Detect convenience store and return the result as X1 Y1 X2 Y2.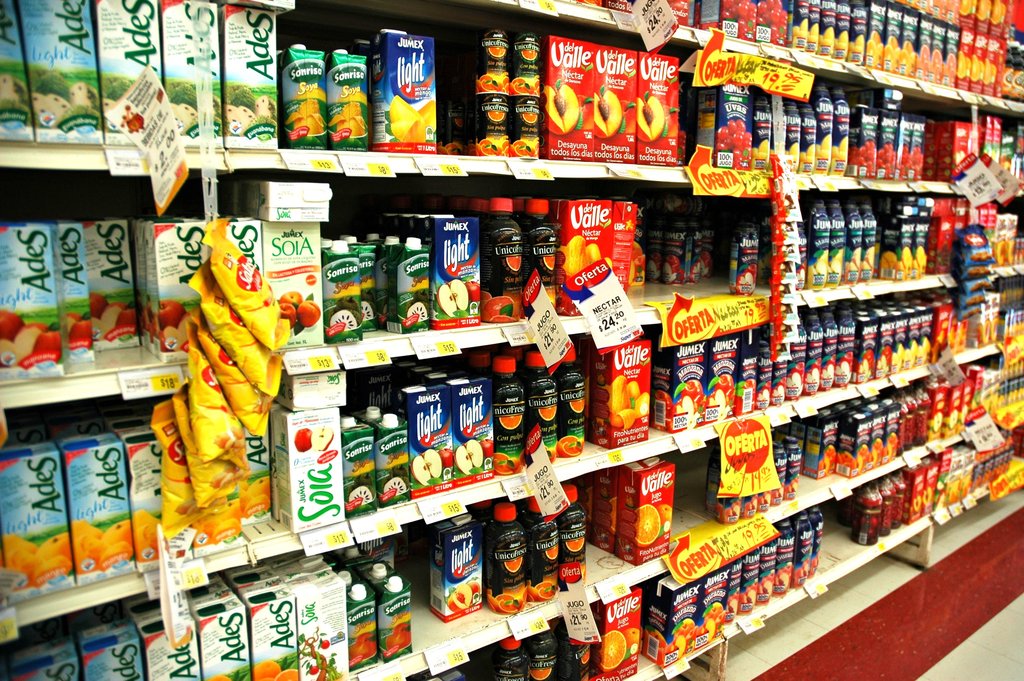
0 1 1023 671.
